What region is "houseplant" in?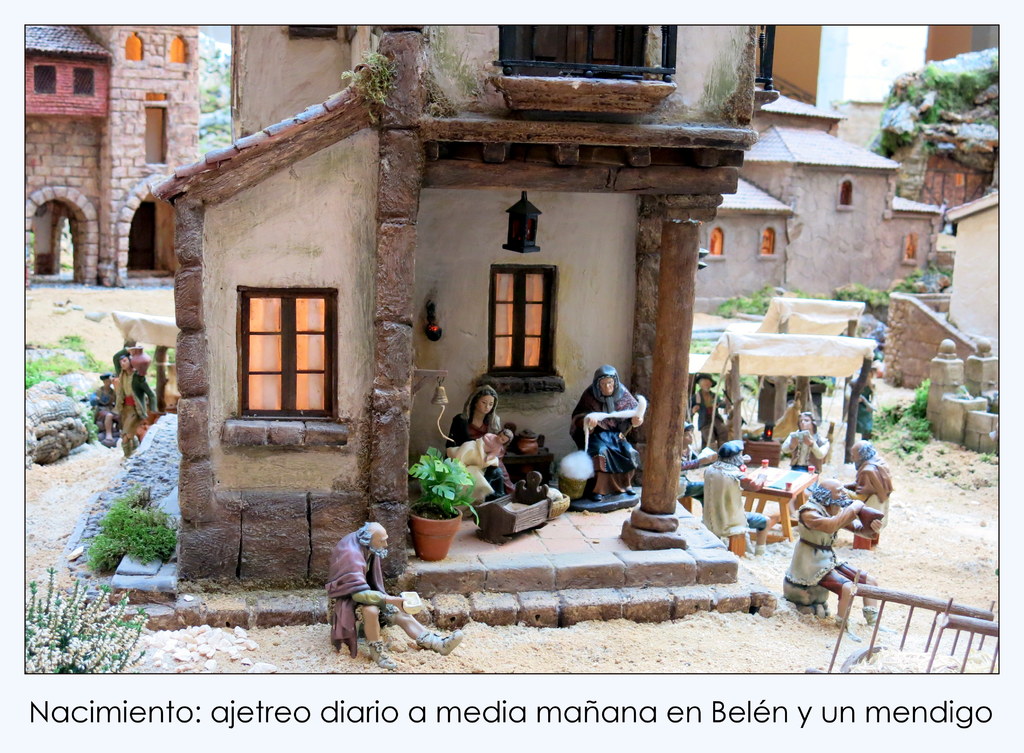
409,443,481,567.
